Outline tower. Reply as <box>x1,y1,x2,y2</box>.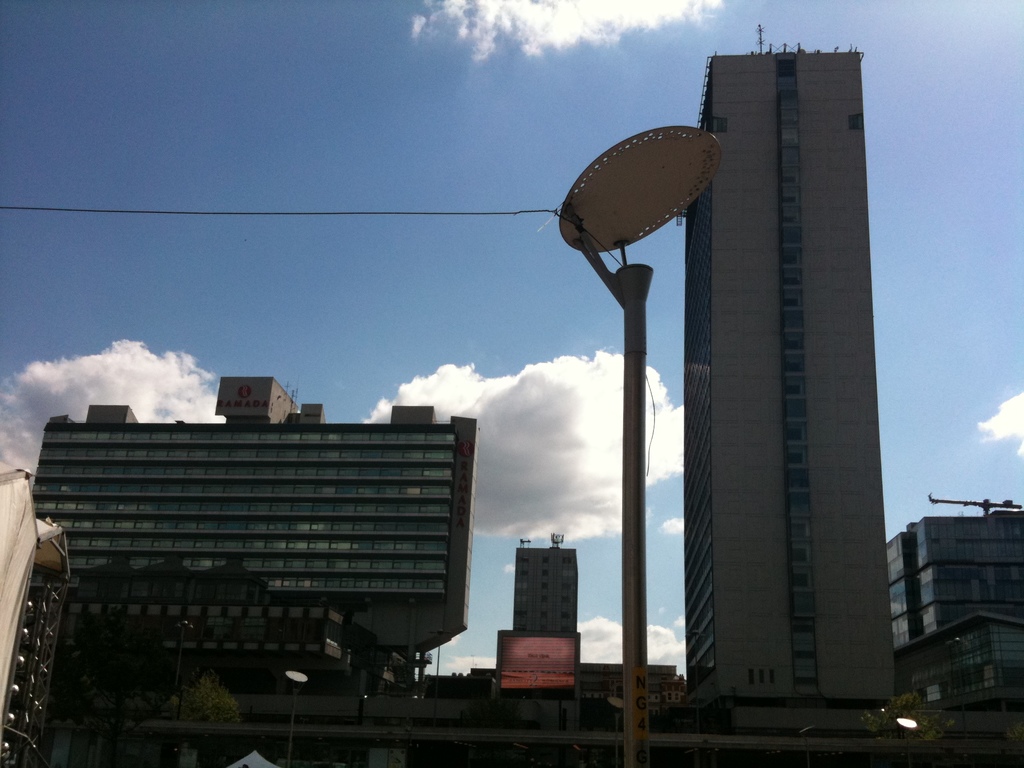
<box>655,44,911,758</box>.
